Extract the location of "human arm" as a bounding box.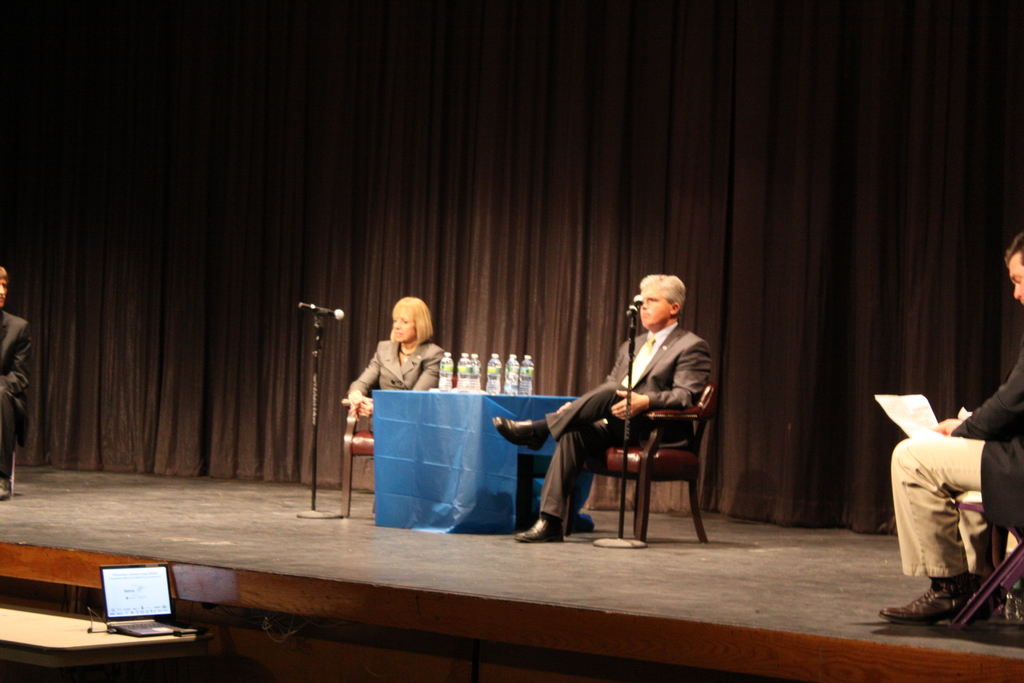
939:349:1021:445.
